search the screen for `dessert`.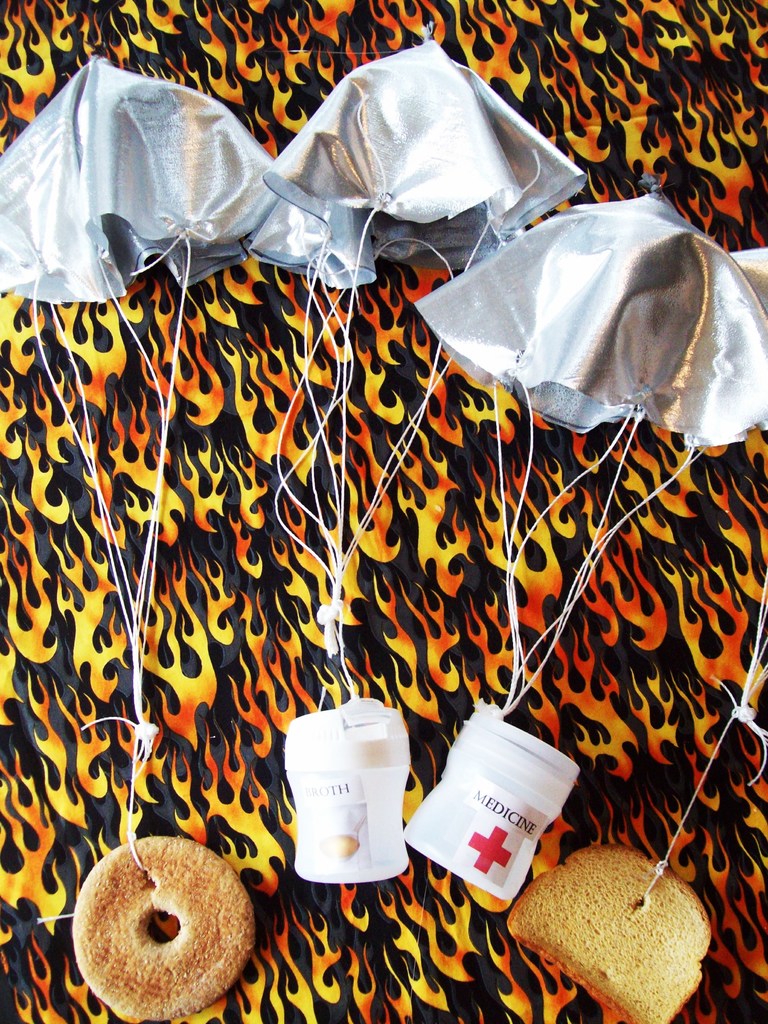
Found at left=526, top=828, right=727, bottom=1003.
